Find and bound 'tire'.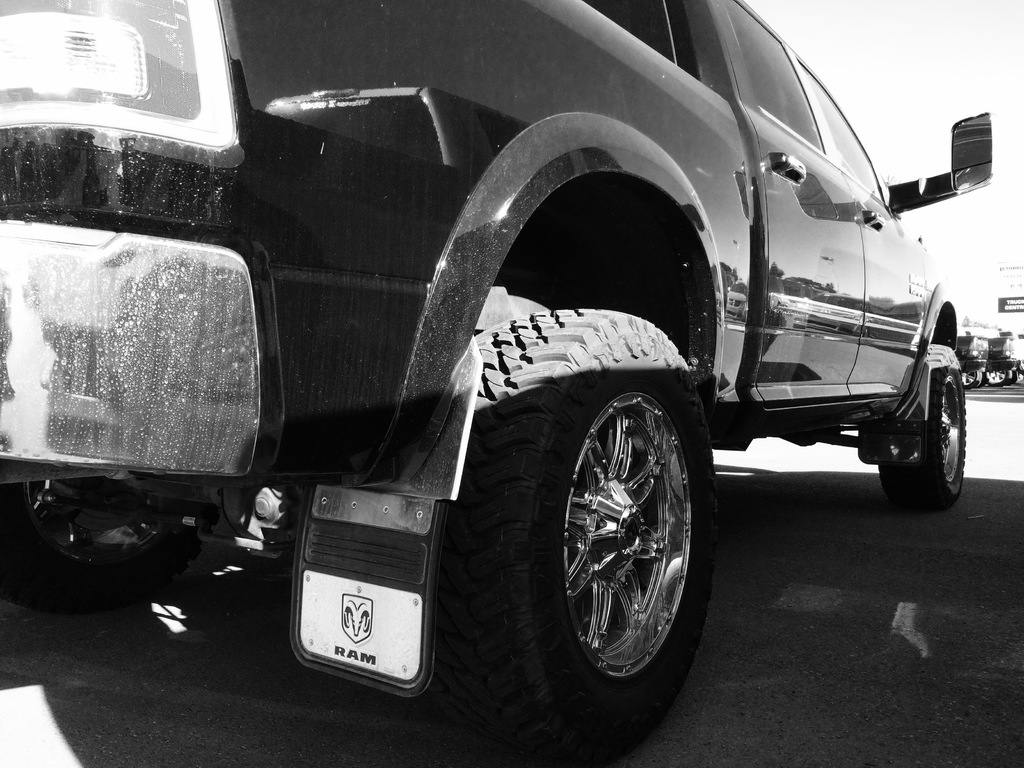
Bound: crop(0, 475, 219, 614).
